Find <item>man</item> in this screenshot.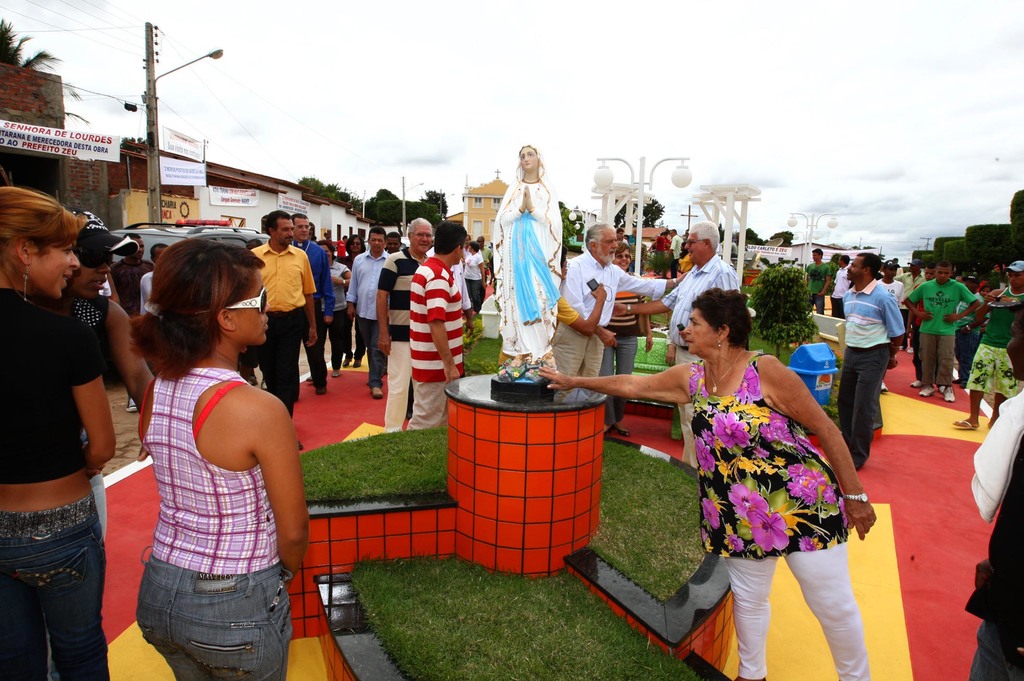
The bounding box for <item>man</item> is (800,246,832,316).
